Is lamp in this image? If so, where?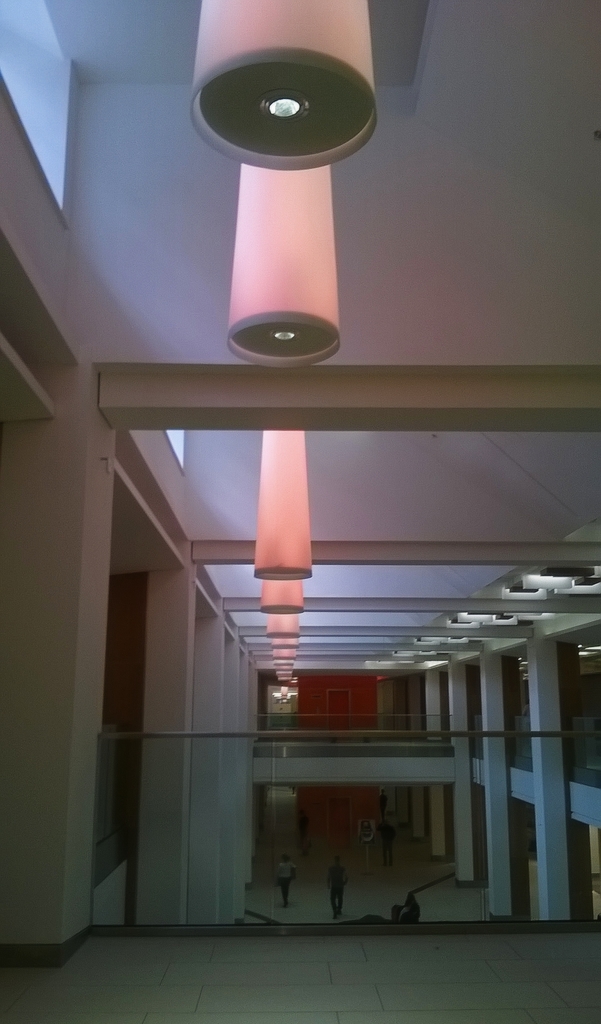
Yes, at {"x1": 368, "y1": 657, "x2": 422, "y2": 671}.
